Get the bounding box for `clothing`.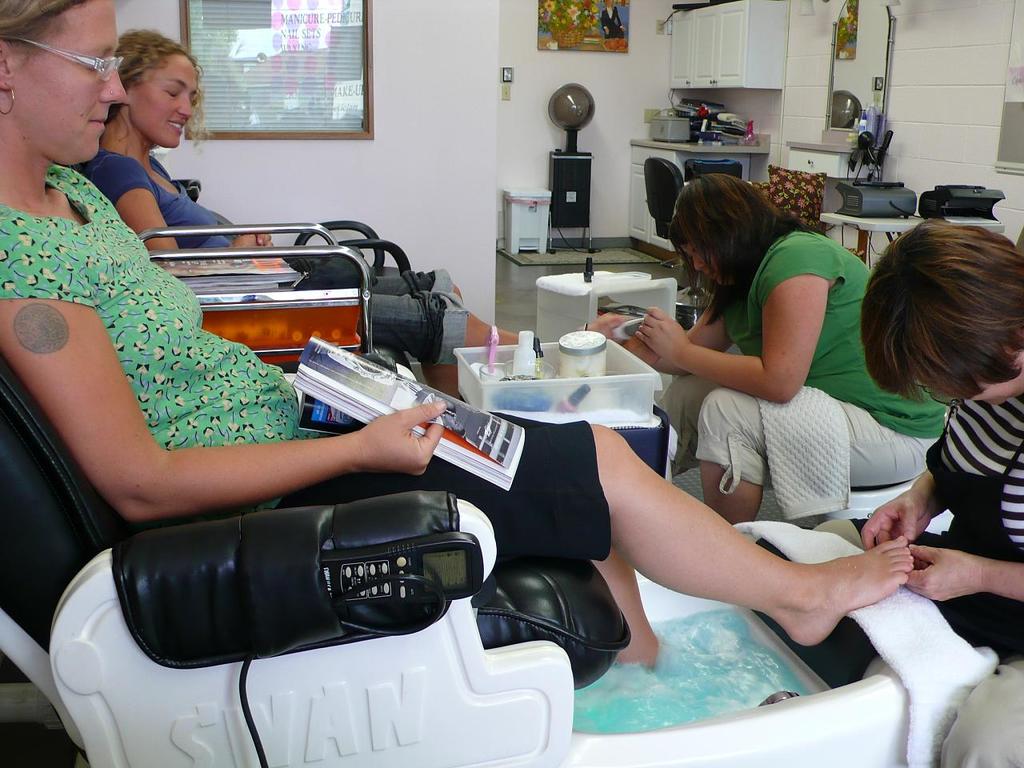
left=0, top=163, right=613, bottom=576.
